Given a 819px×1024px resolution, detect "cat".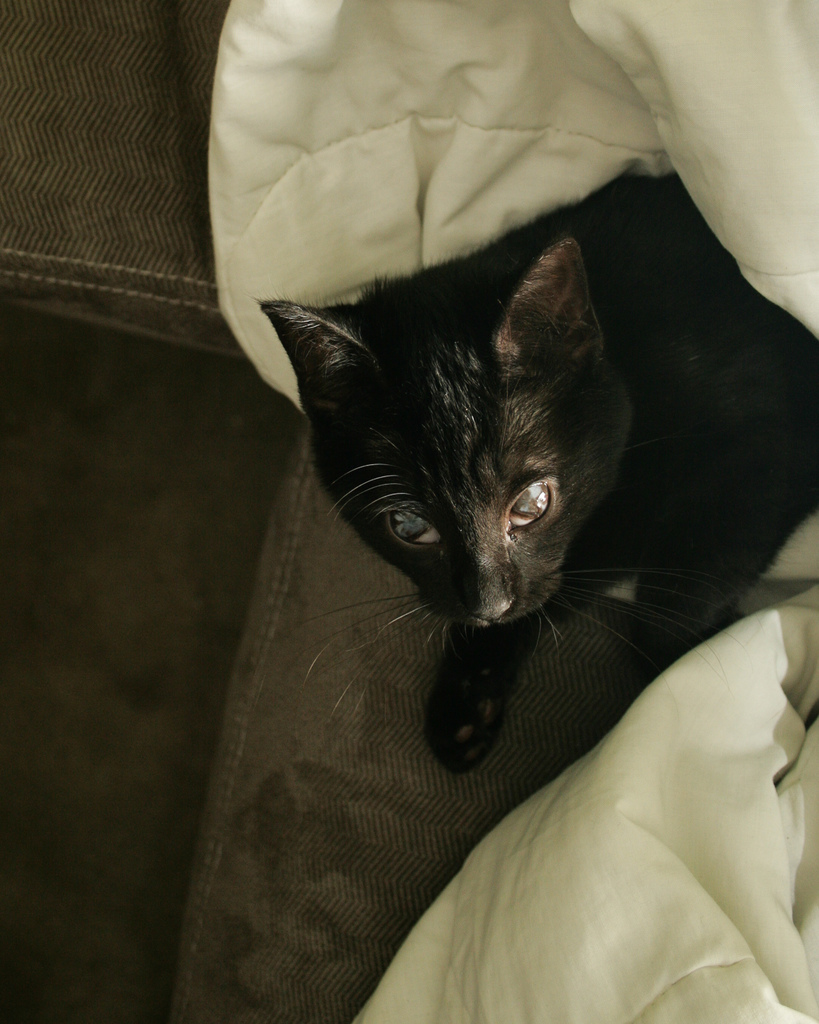
(251,170,818,781).
